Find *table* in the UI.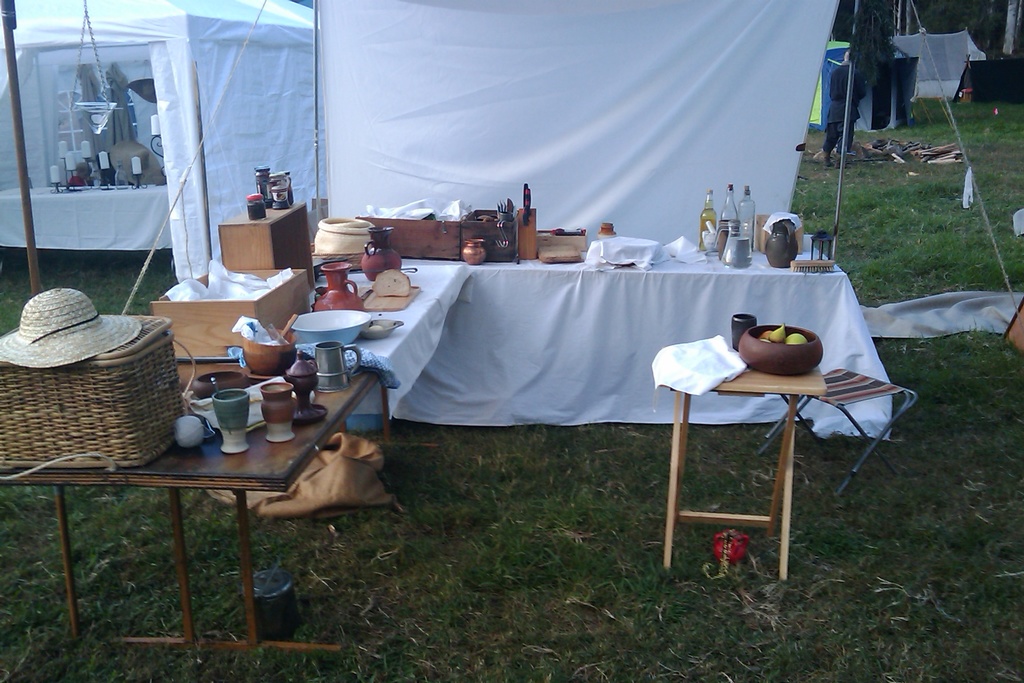
UI element at 0, 244, 892, 657.
